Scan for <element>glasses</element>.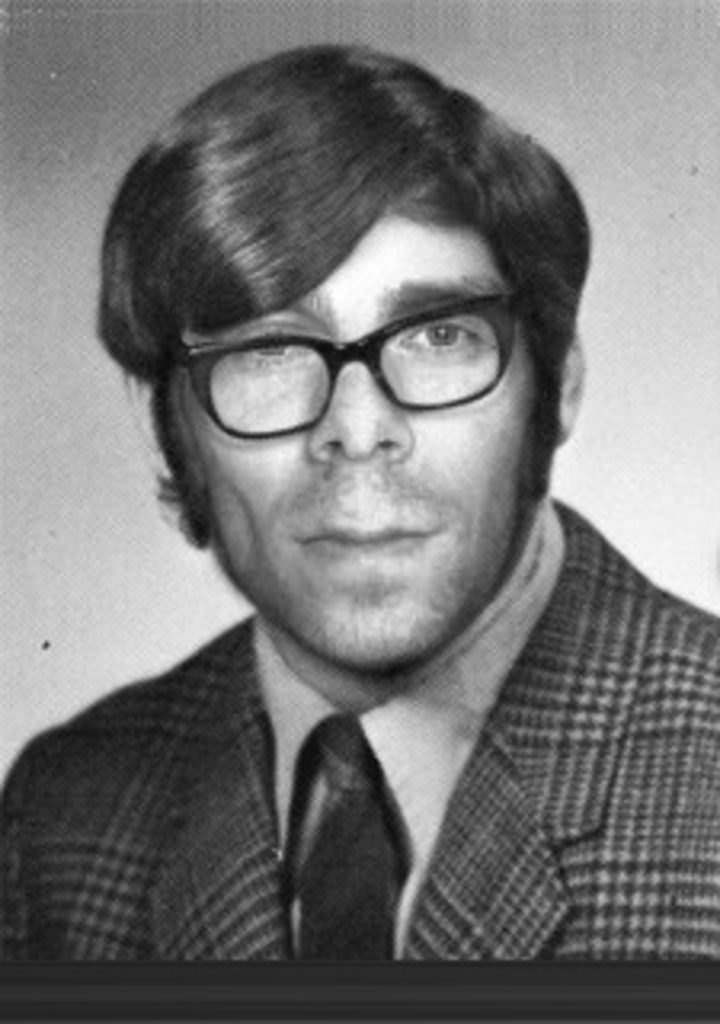
Scan result: crop(147, 275, 550, 429).
